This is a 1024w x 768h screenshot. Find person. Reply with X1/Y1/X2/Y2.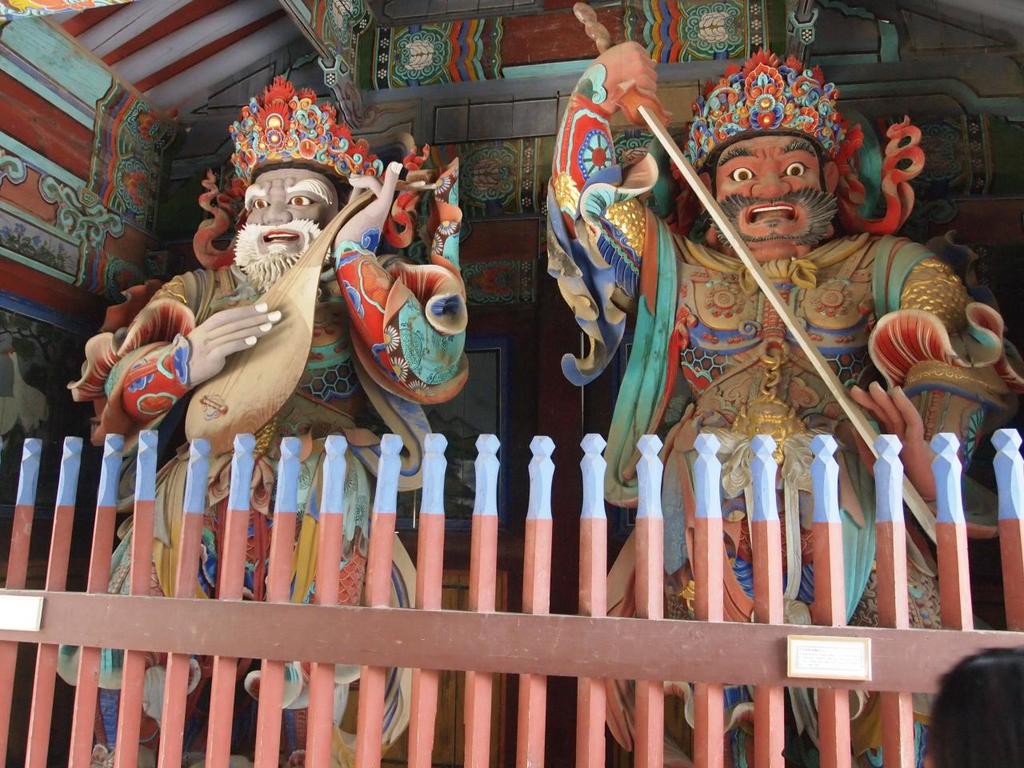
70/66/474/767.
